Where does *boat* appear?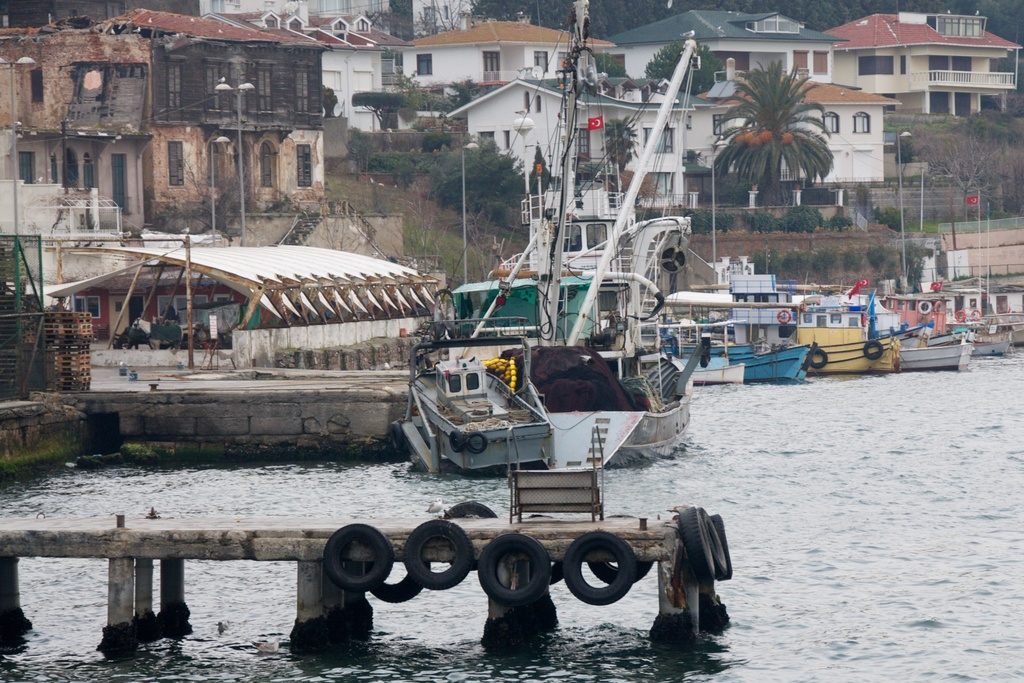
Appears at x1=410 y1=0 x2=645 y2=470.
